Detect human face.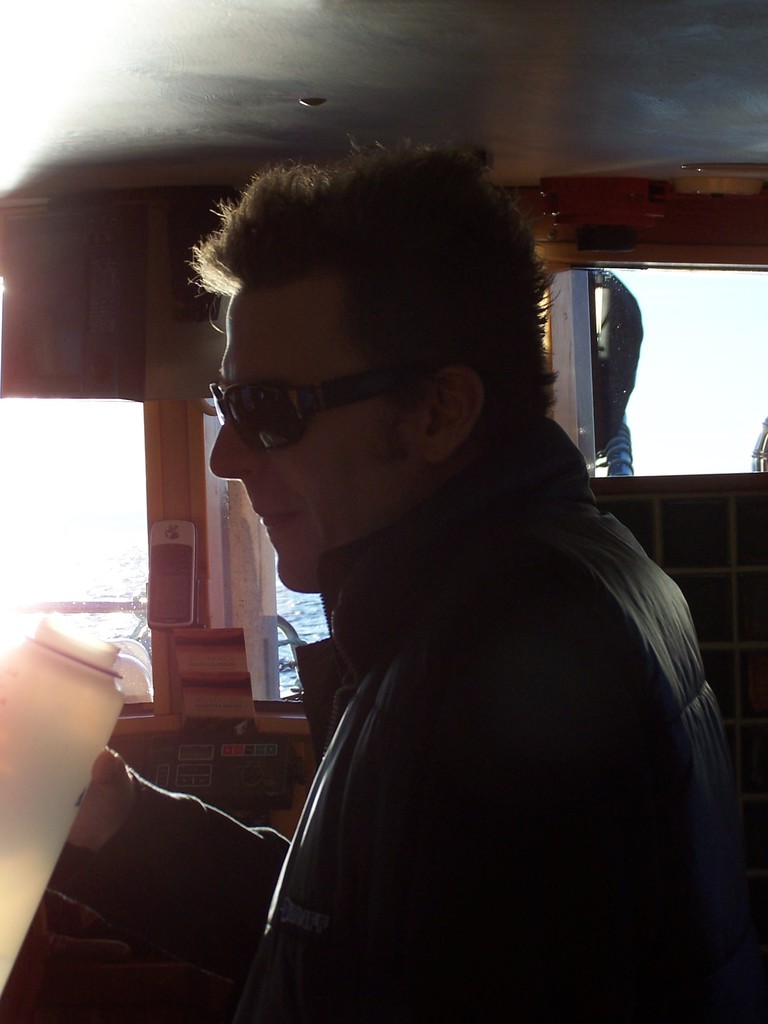
Detected at (209, 292, 381, 588).
